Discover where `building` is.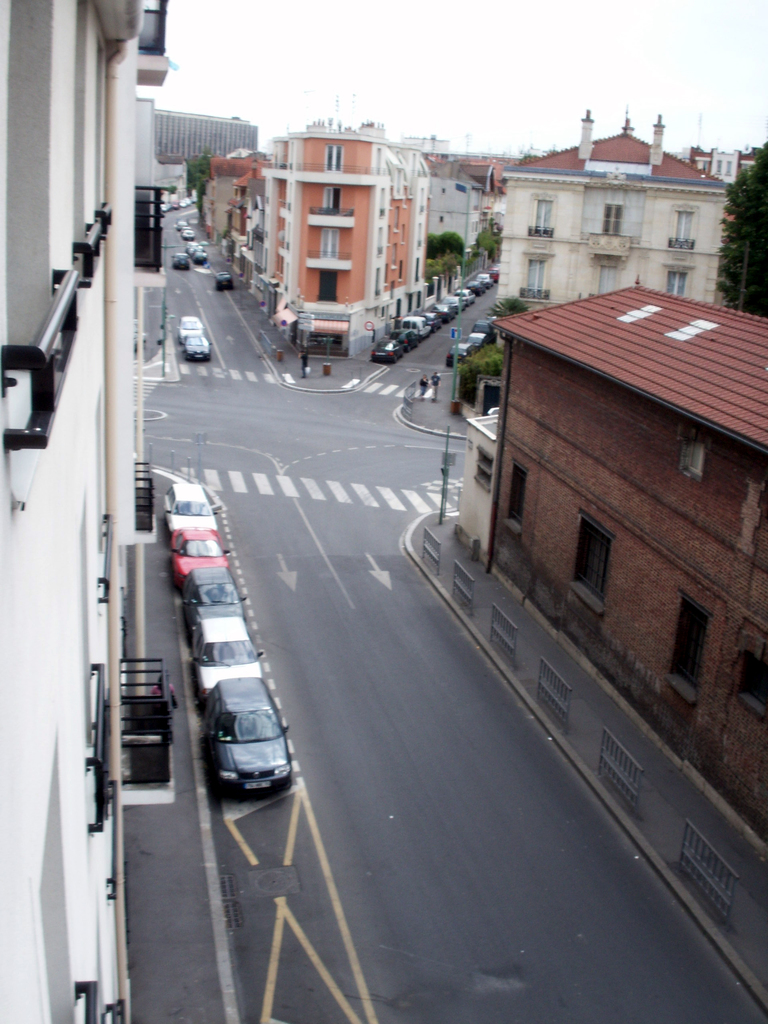
Discovered at x1=491, y1=78, x2=732, y2=311.
